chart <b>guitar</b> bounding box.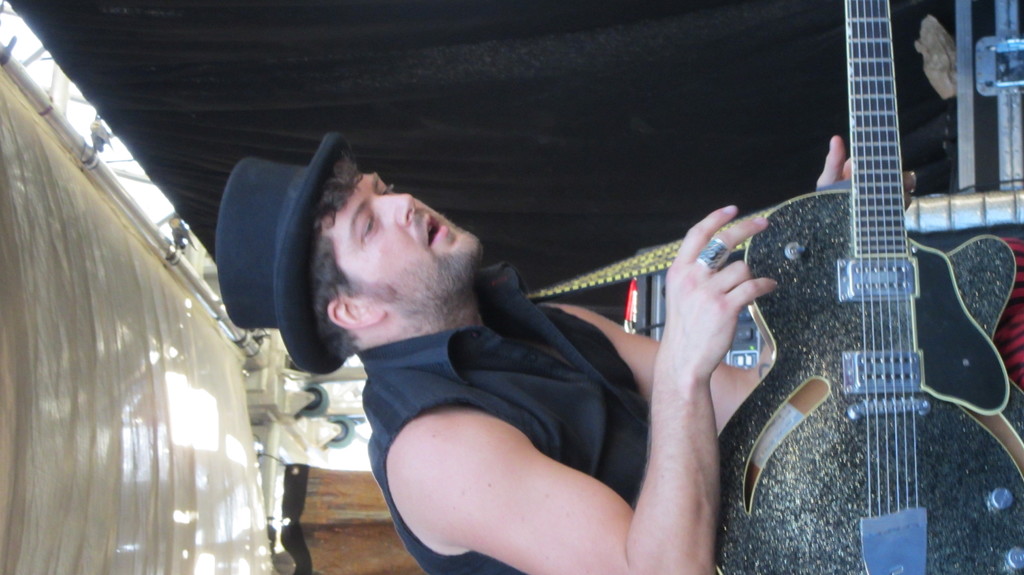
Charted: box(723, 0, 1006, 569).
